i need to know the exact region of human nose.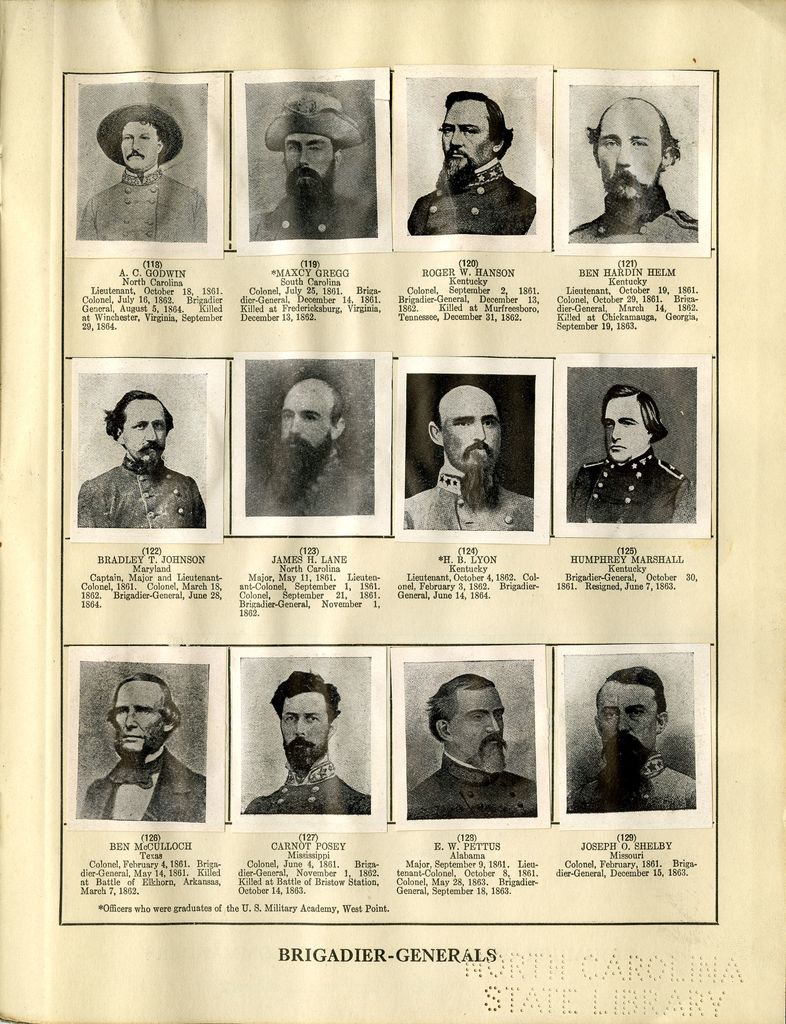
Region: bbox=[298, 149, 307, 164].
